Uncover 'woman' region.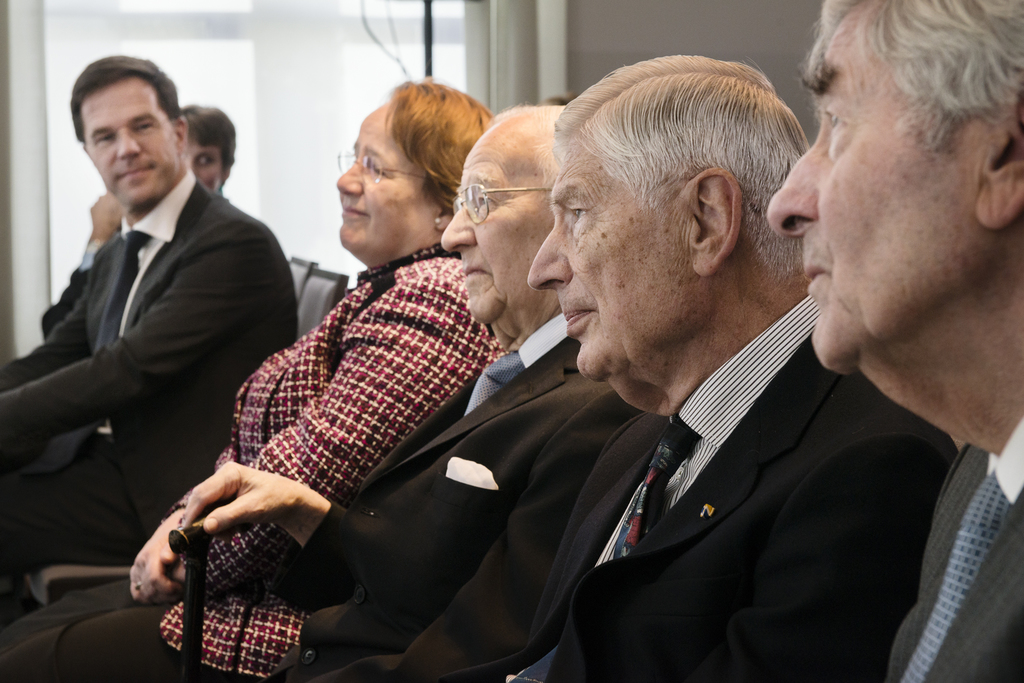
Uncovered: locate(0, 83, 508, 680).
